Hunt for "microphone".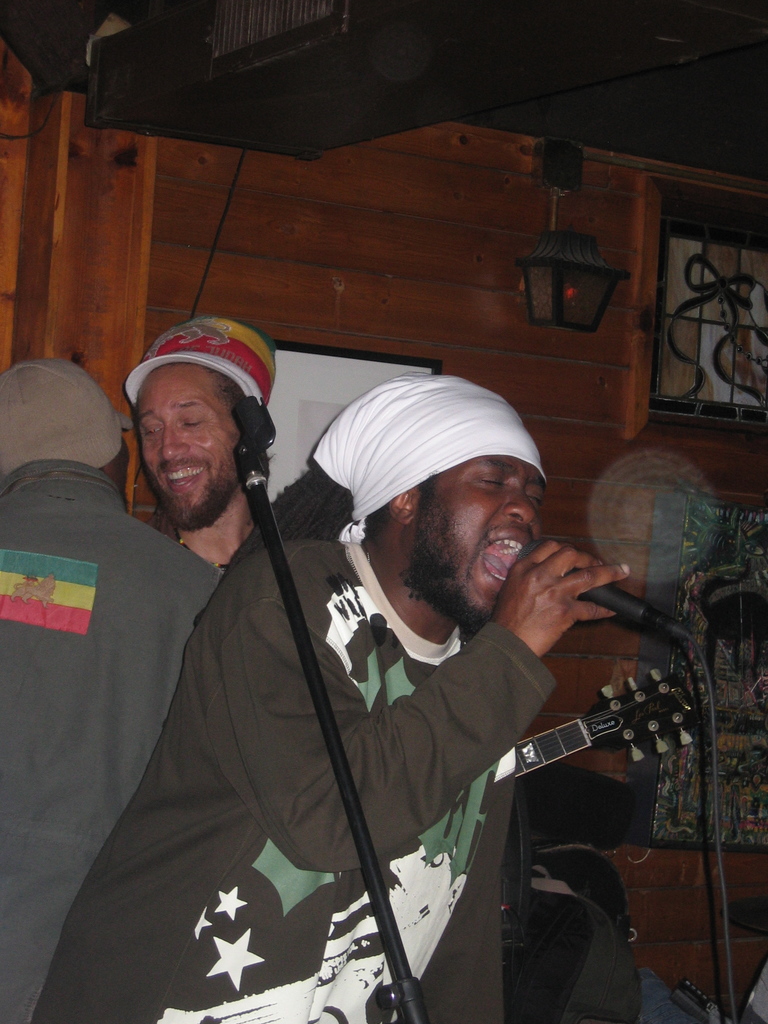
Hunted down at x1=520, y1=540, x2=691, y2=646.
